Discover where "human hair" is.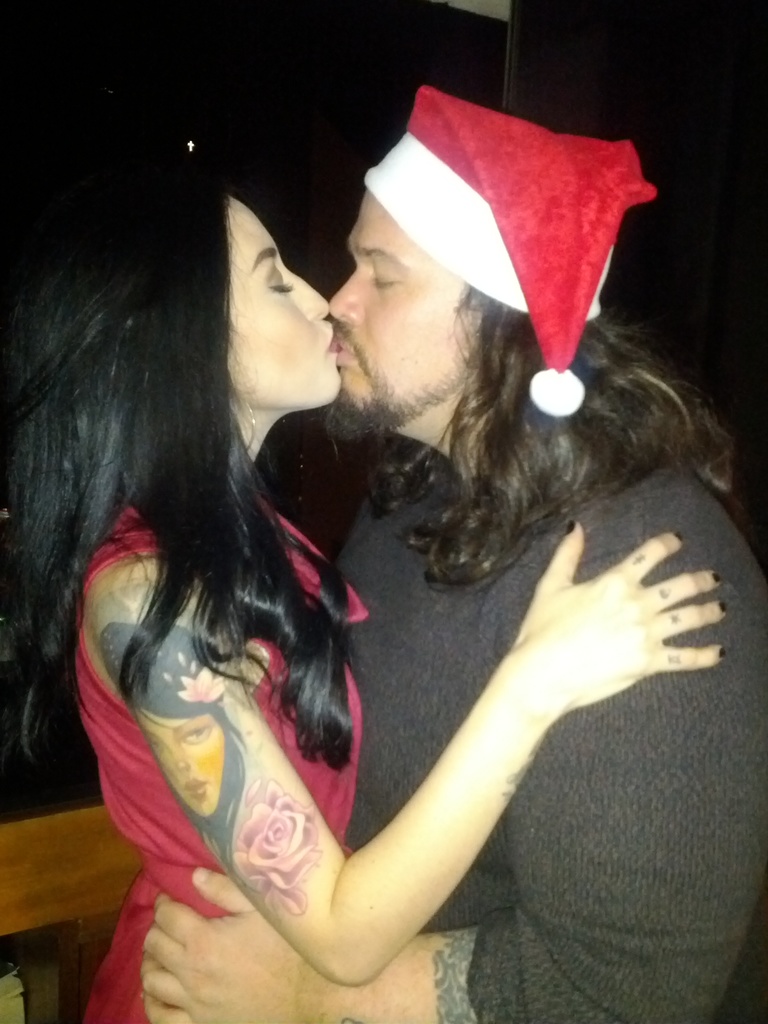
Discovered at select_region(392, 291, 749, 595).
